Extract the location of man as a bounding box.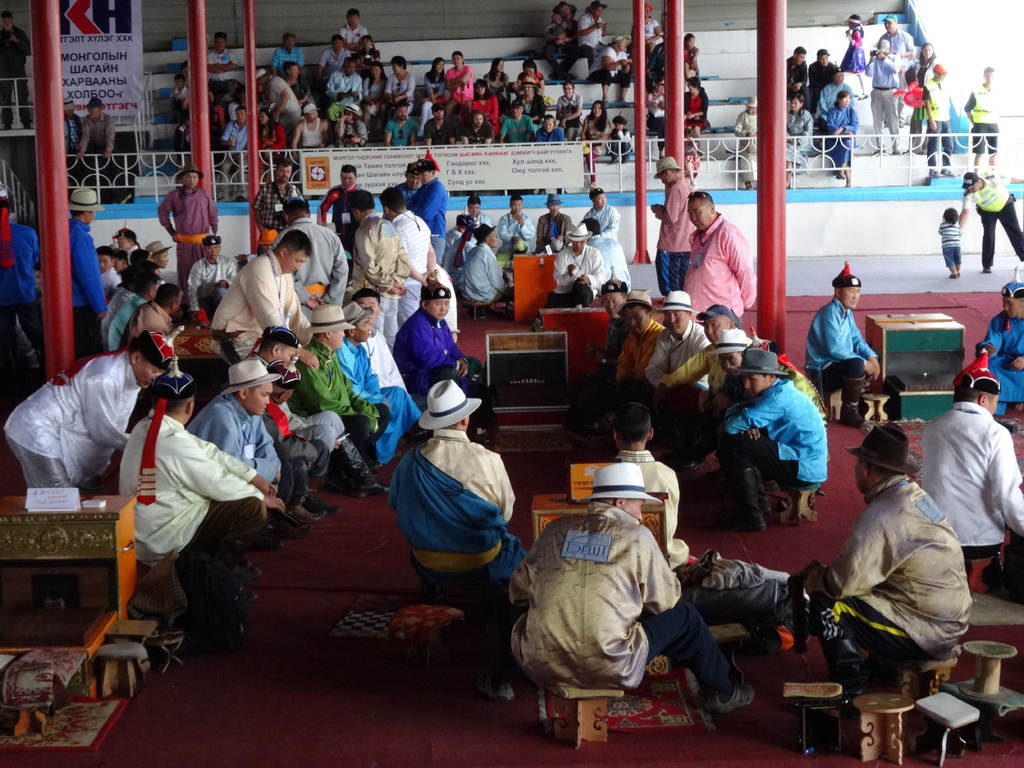
[952, 168, 1023, 280].
